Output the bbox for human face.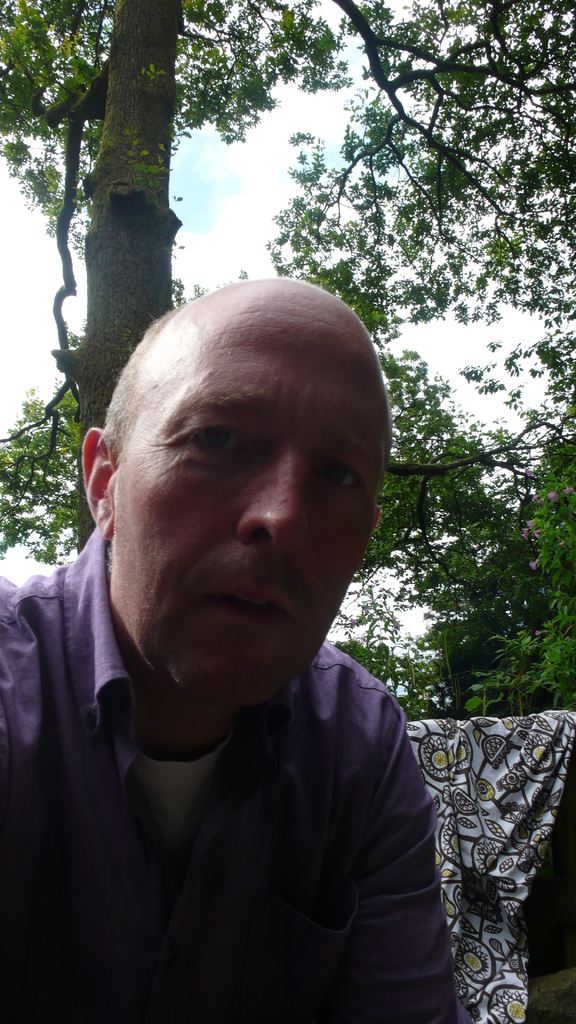
box=[113, 323, 390, 714].
